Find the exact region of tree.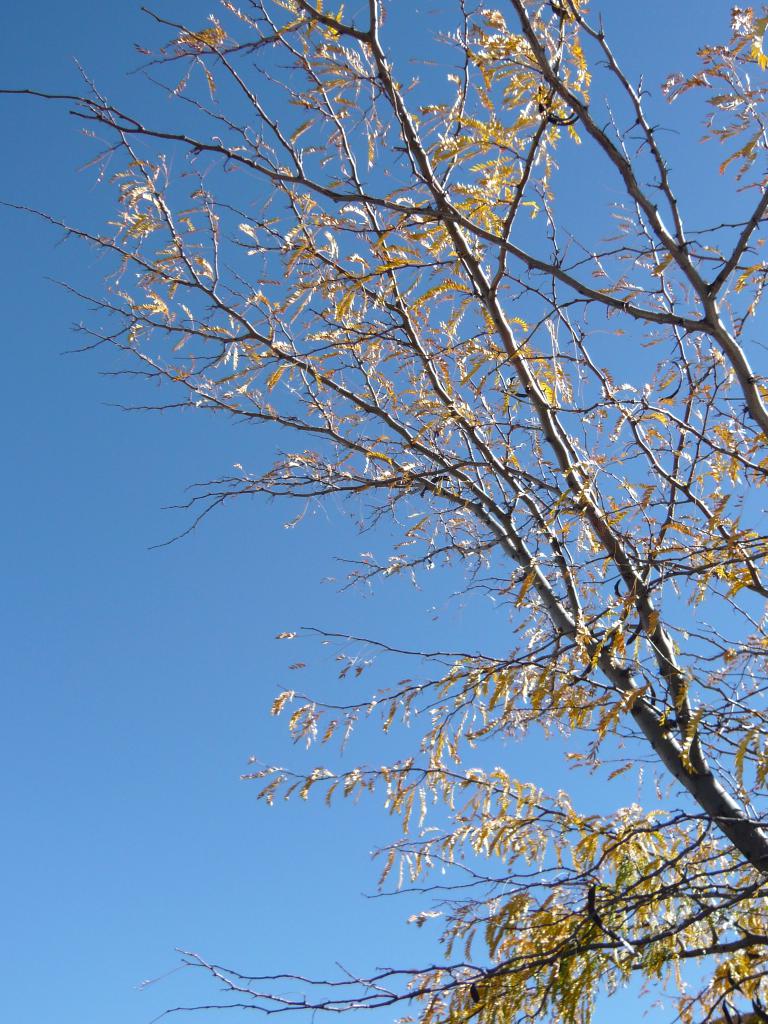
Exact region: {"x1": 48, "y1": 26, "x2": 760, "y2": 984}.
